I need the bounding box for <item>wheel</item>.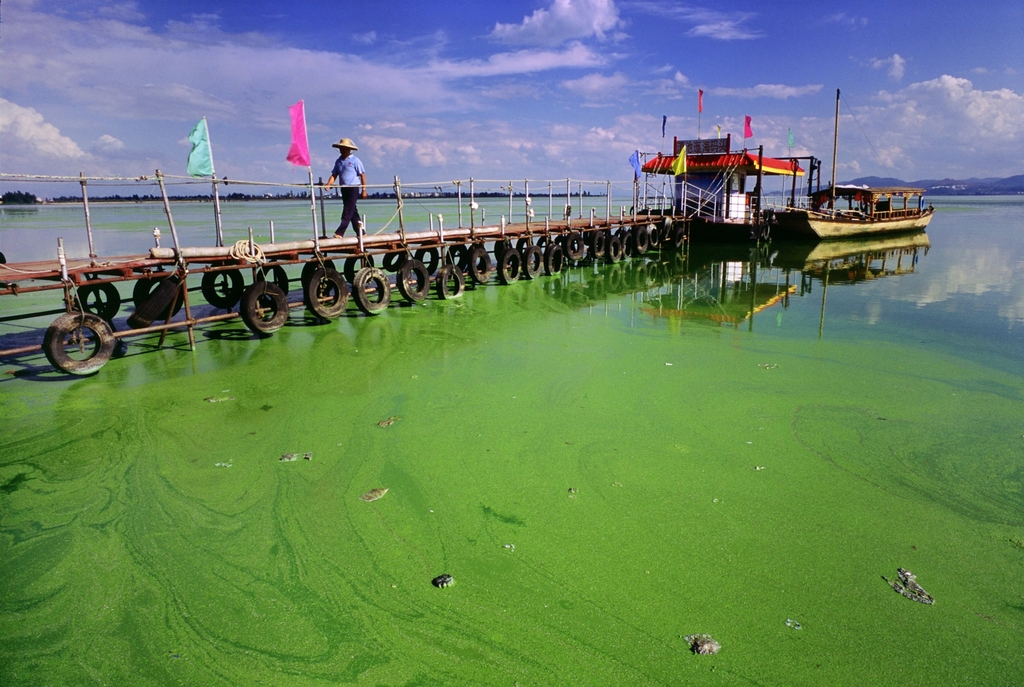
Here it is: rect(591, 228, 607, 259).
